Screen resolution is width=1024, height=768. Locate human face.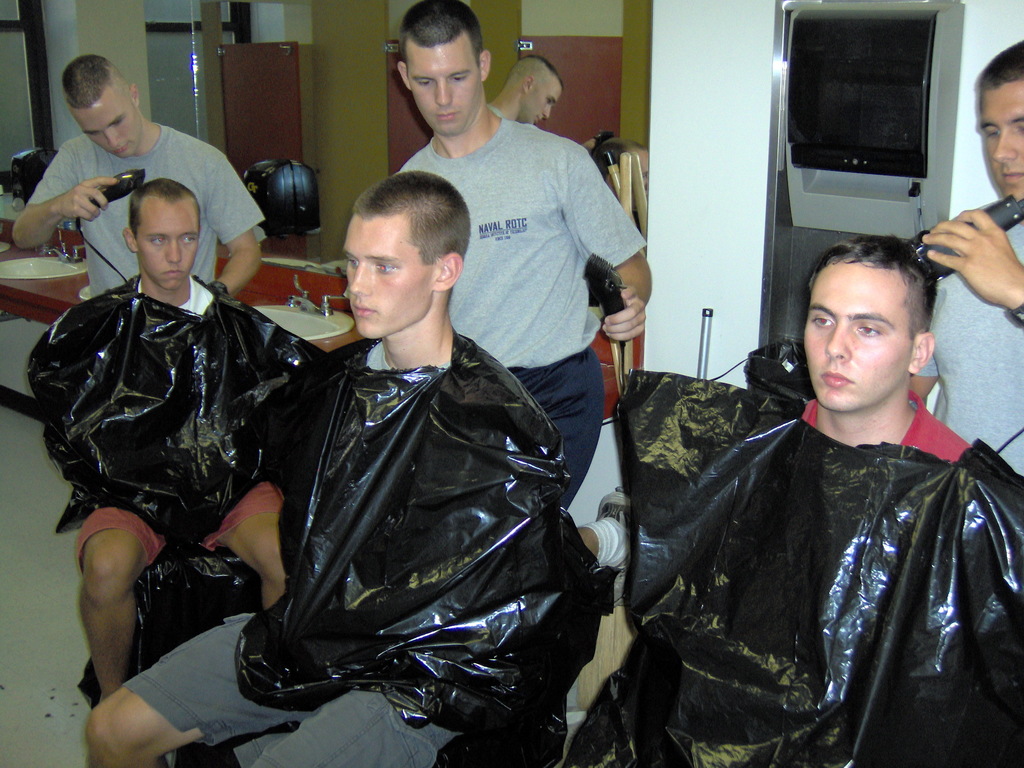
<bbox>404, 42, 483, 132</bbox>.
